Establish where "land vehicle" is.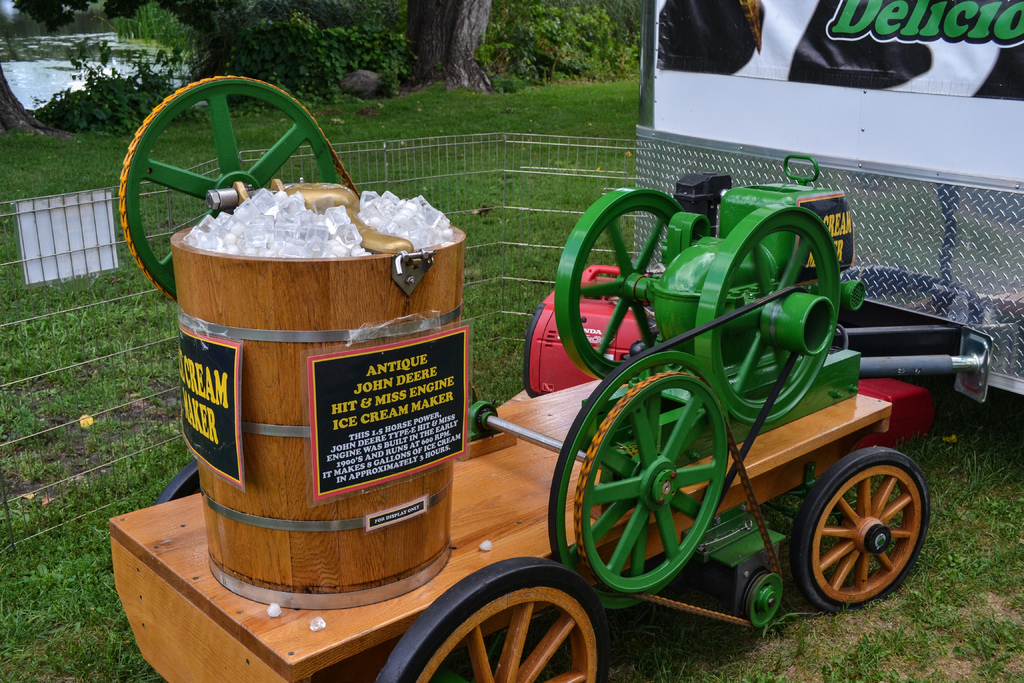
Established at bbox=(108, 0, 1023, 682).
